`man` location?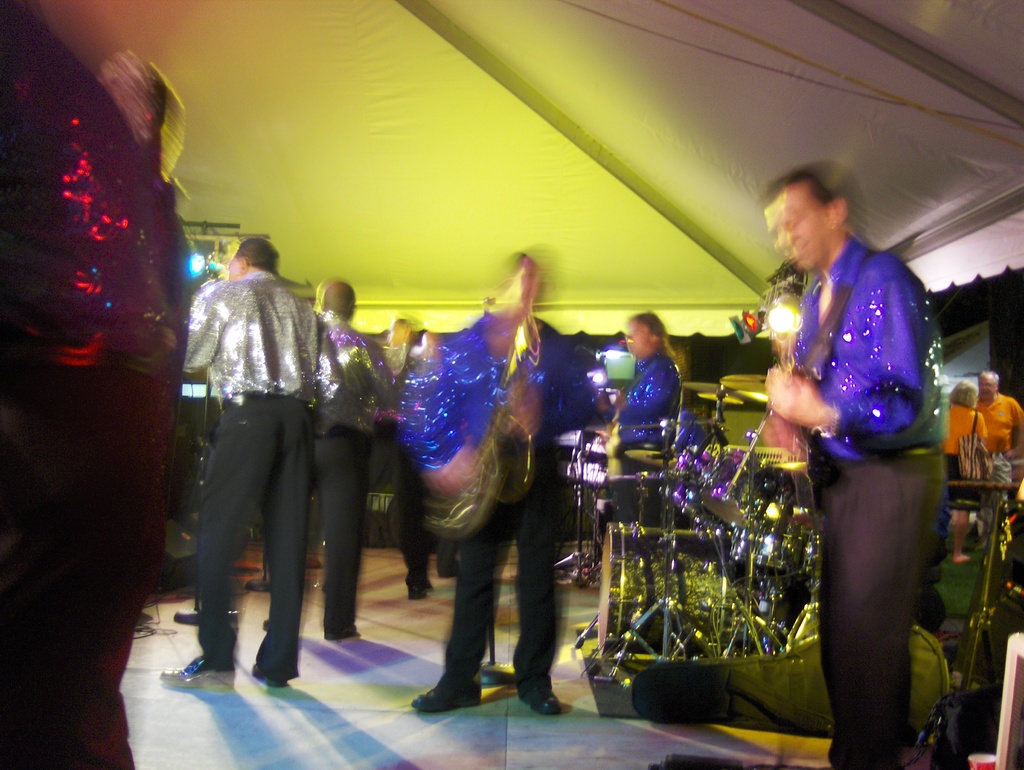
crop(752, 131, 963, 769)
